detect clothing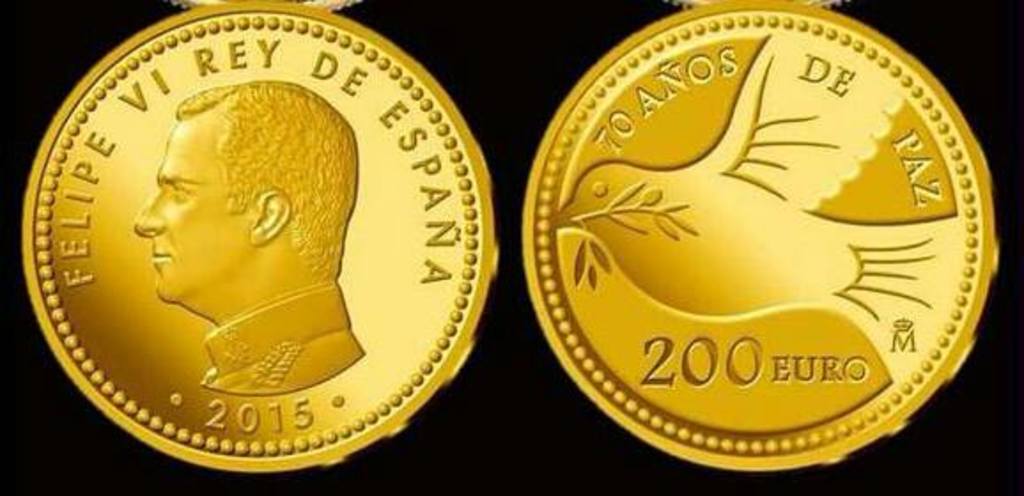
<region>202, 283, 365, 395</region>
